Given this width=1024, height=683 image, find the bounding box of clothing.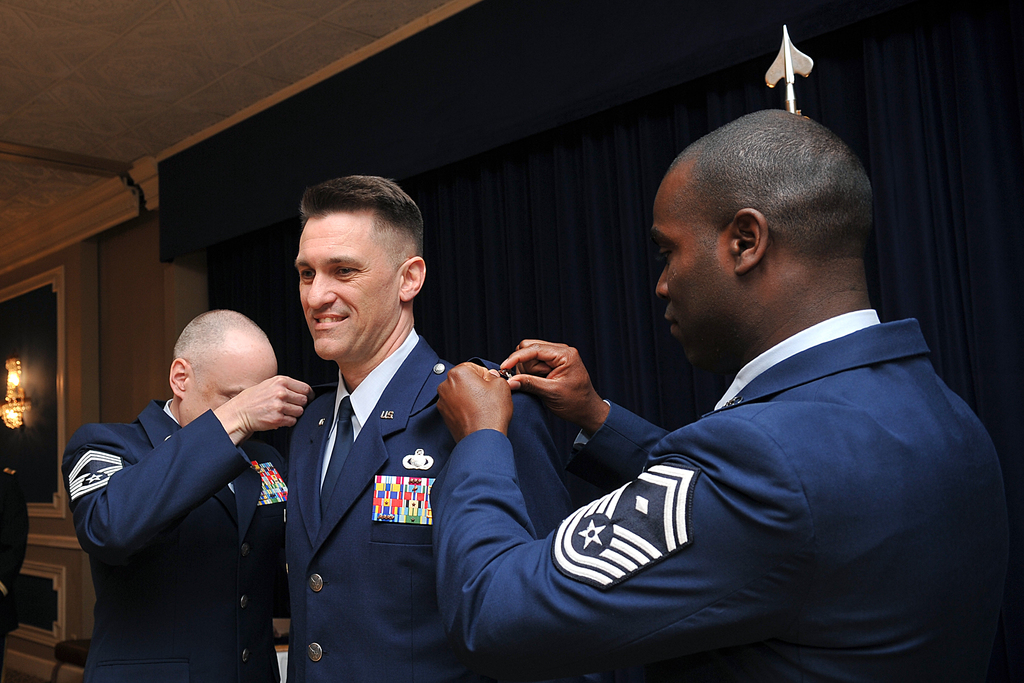
box(426, 311, 1007, 682).
